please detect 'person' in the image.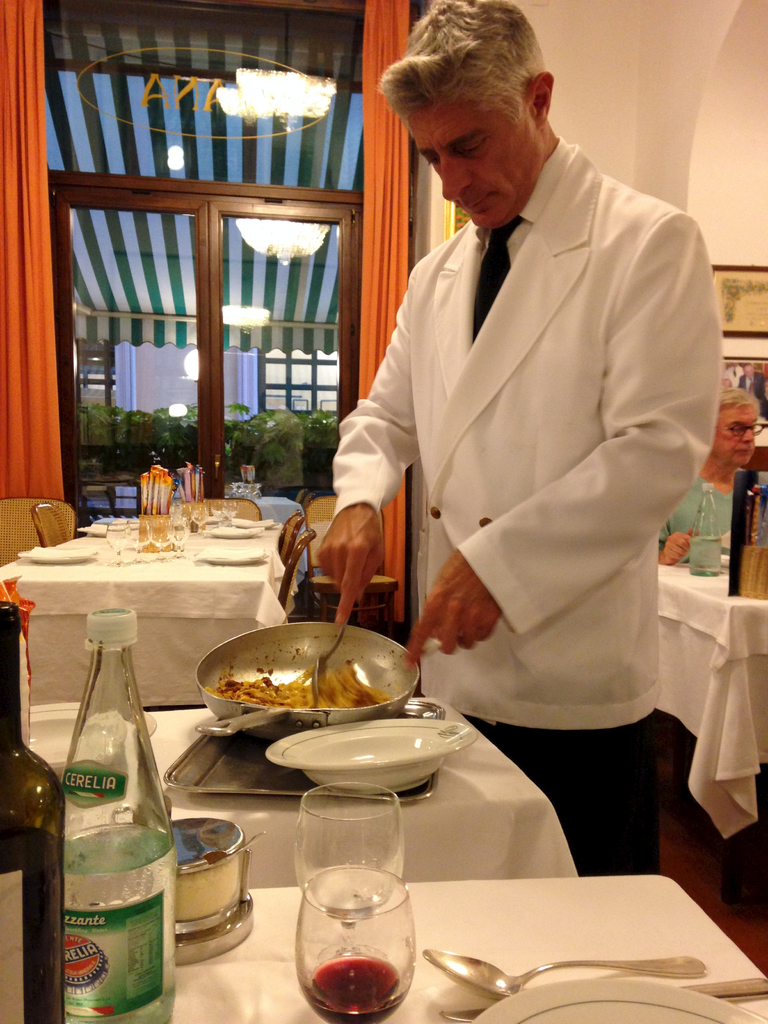
crop(316, 0, 723, 902).
